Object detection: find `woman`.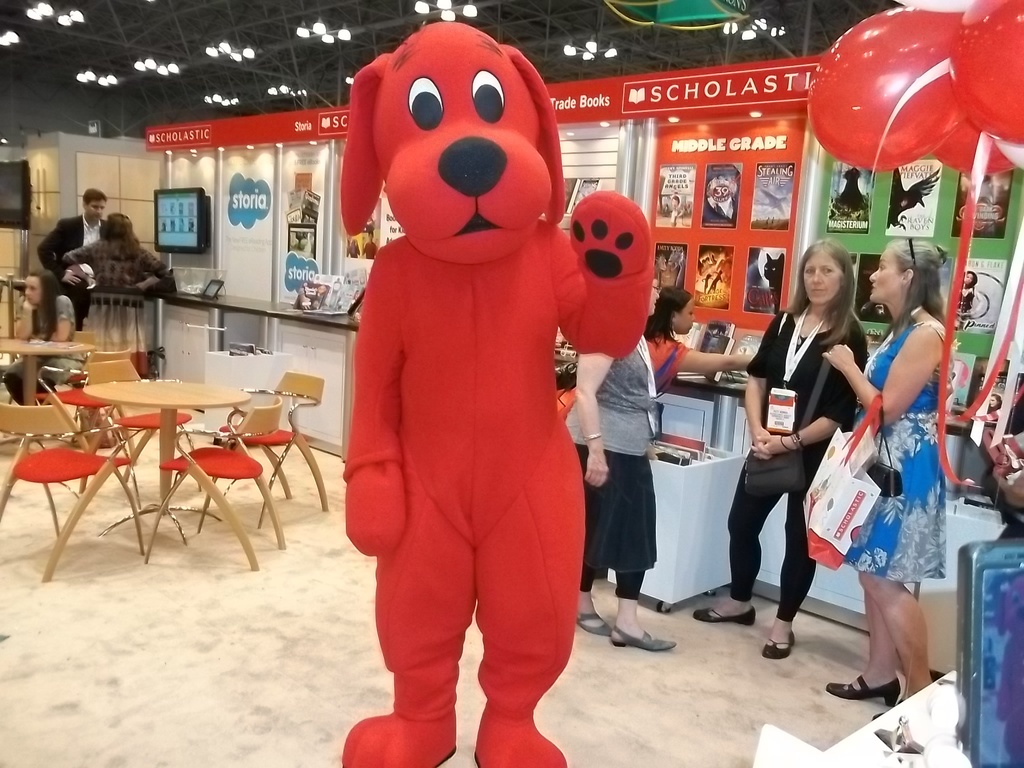
x1=0 y1=266 x2=76 y2=407.
